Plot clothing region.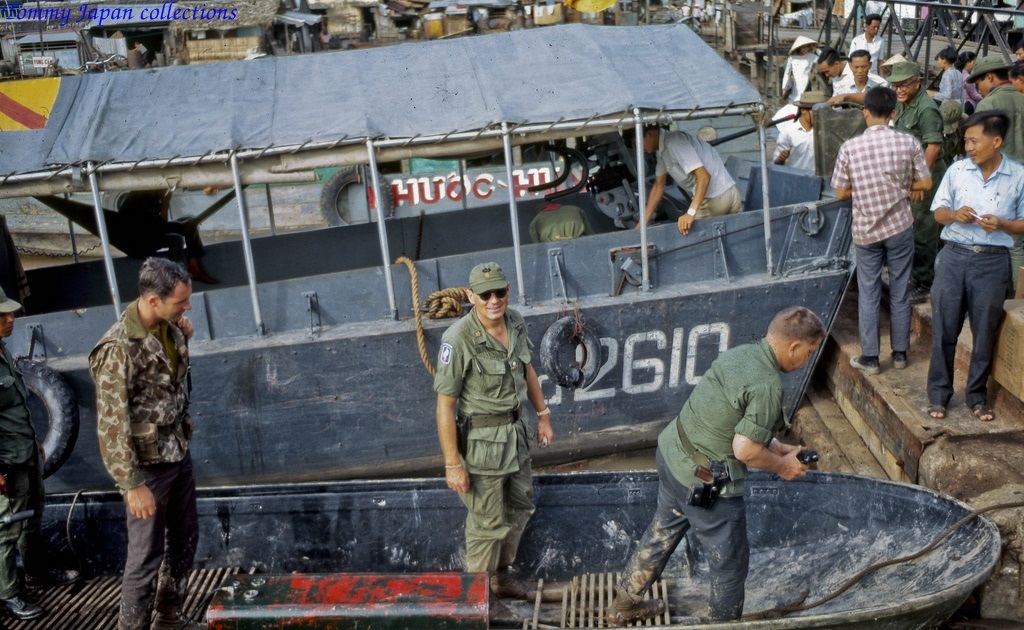
Plotted at <box>4,479,54,609</box>.
